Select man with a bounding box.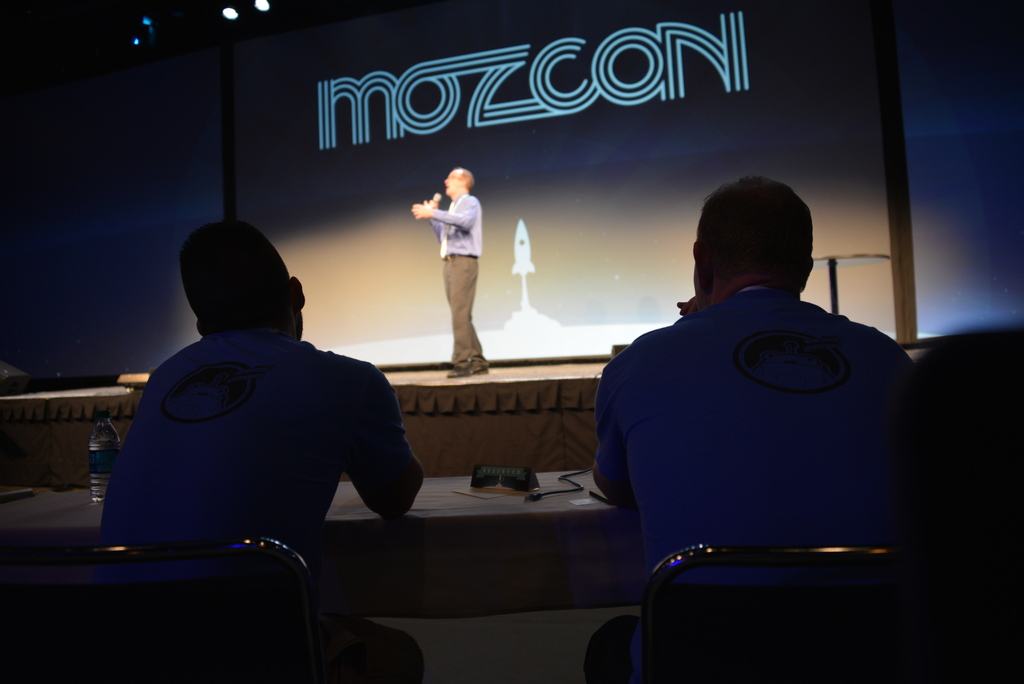
crop(97, 218, 425, 683).
